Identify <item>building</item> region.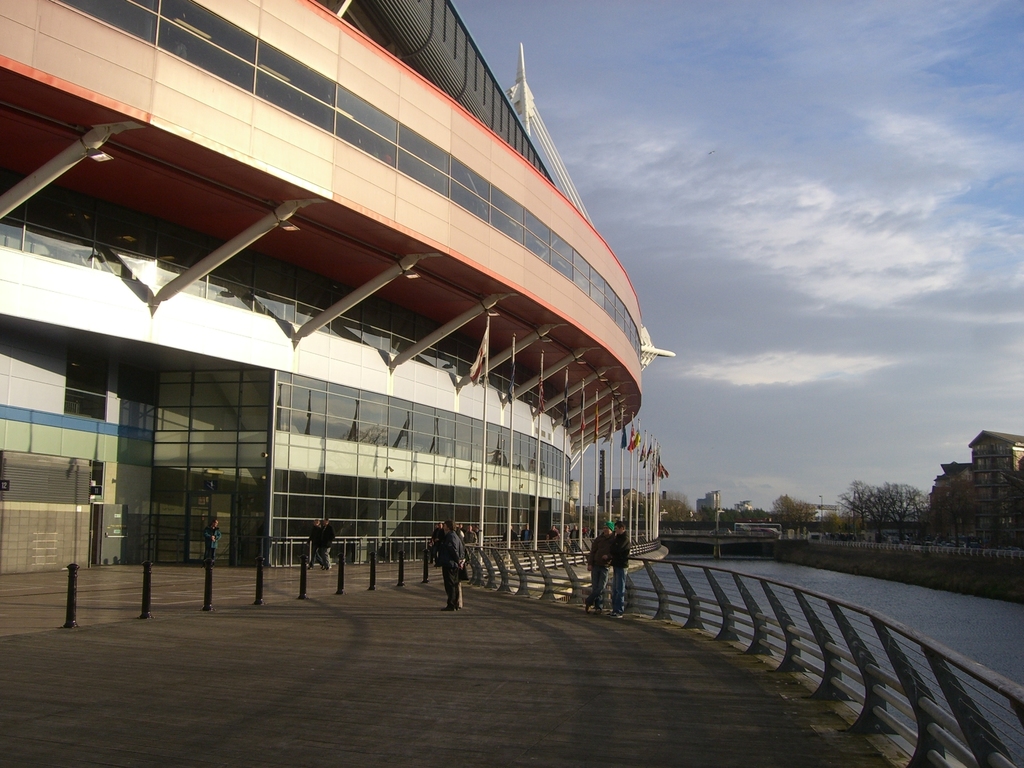
Region: (932,429,1023,540).
